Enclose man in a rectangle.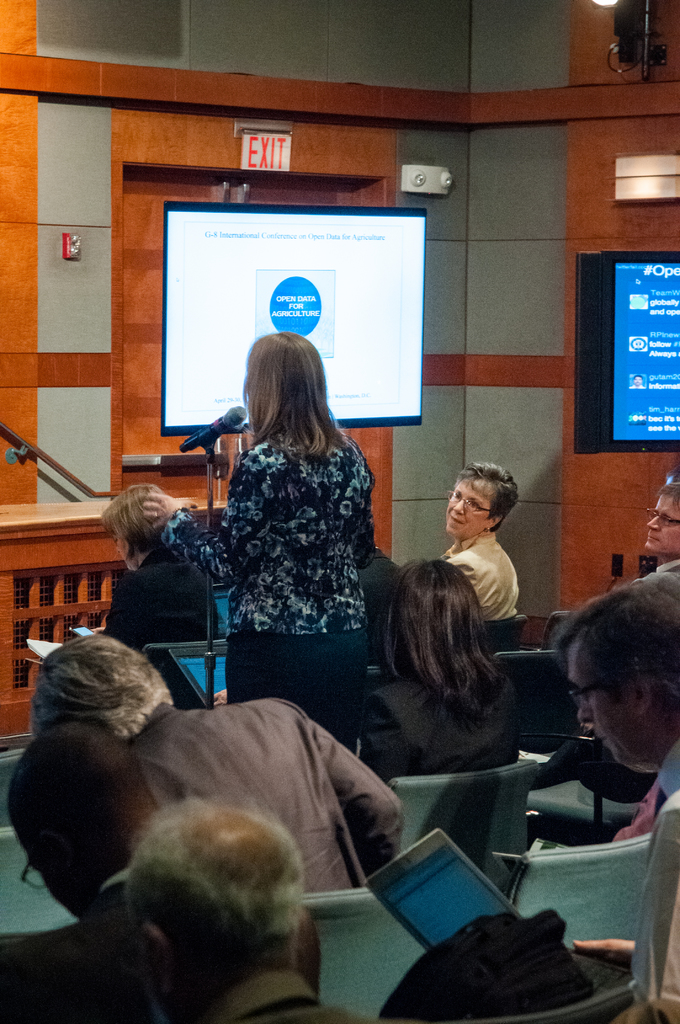
box=[124, 798, 380, 1023].
